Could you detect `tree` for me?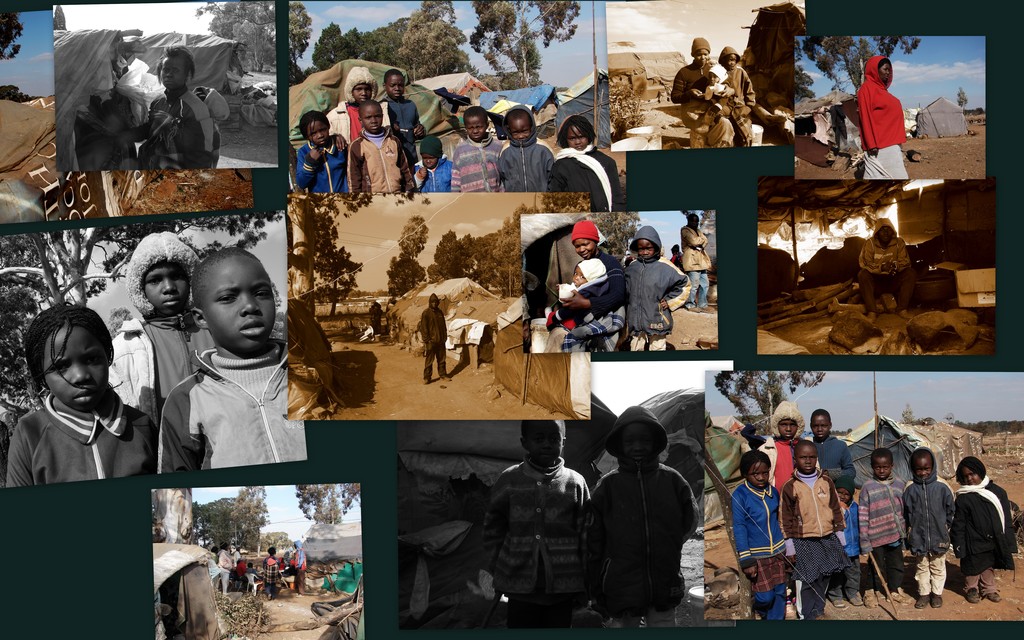
Detection result: bbox=(234, 486, 270, 548).
